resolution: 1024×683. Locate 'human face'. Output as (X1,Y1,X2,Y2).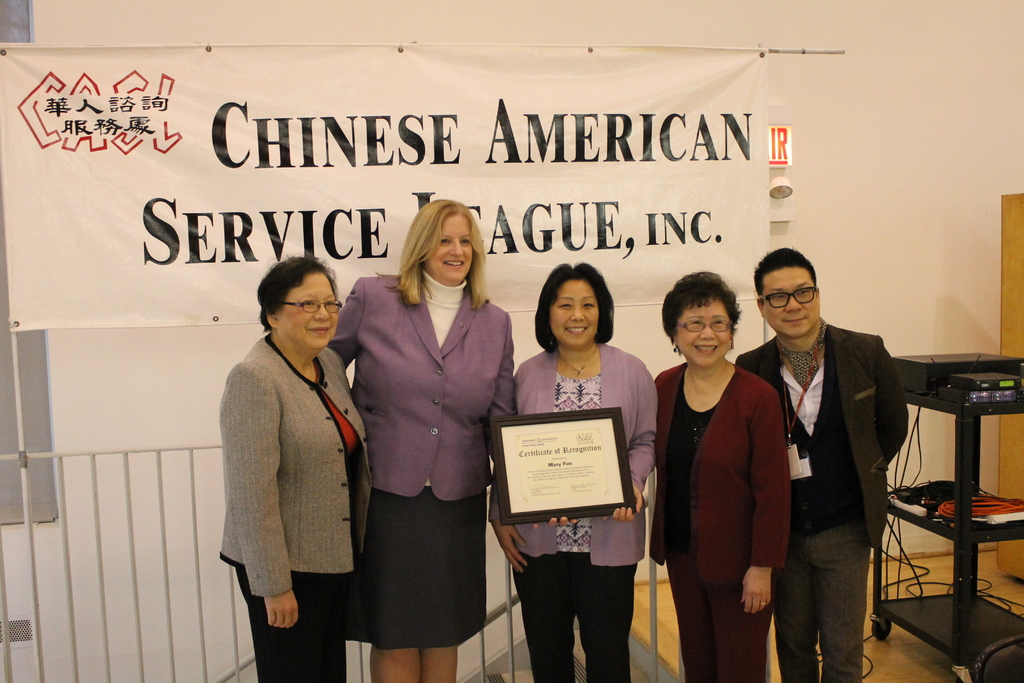
(428,212,472,284).
